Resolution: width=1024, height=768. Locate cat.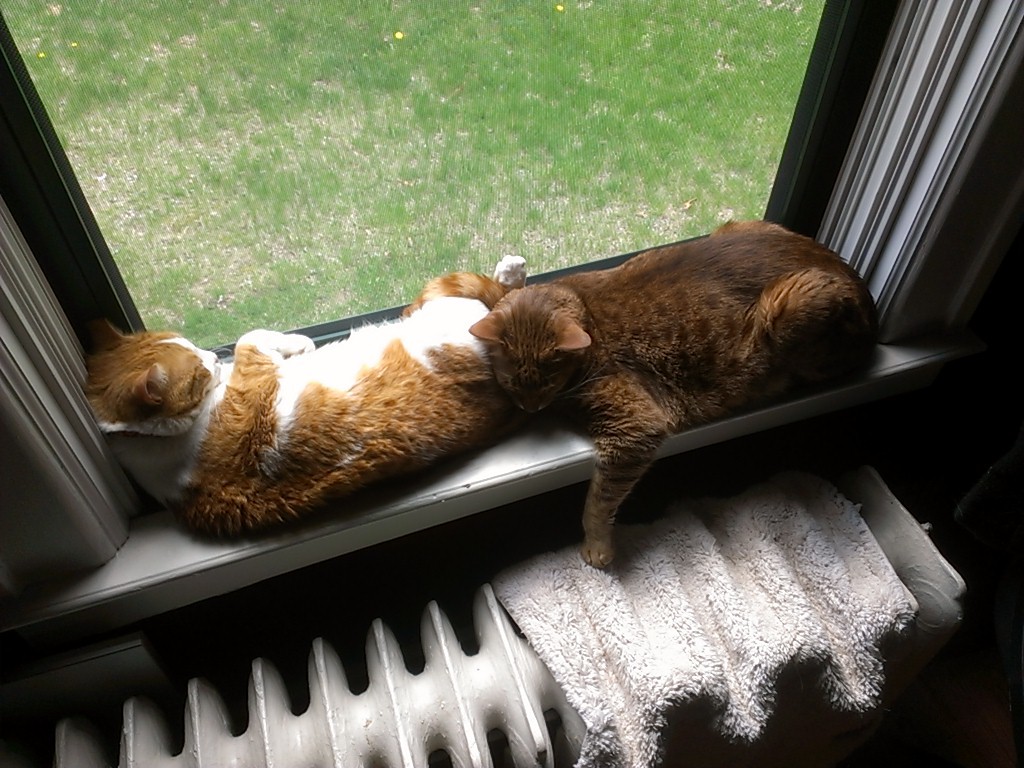
{"left": 466, "top": 222, "right": 875, "bottom": 568}.
